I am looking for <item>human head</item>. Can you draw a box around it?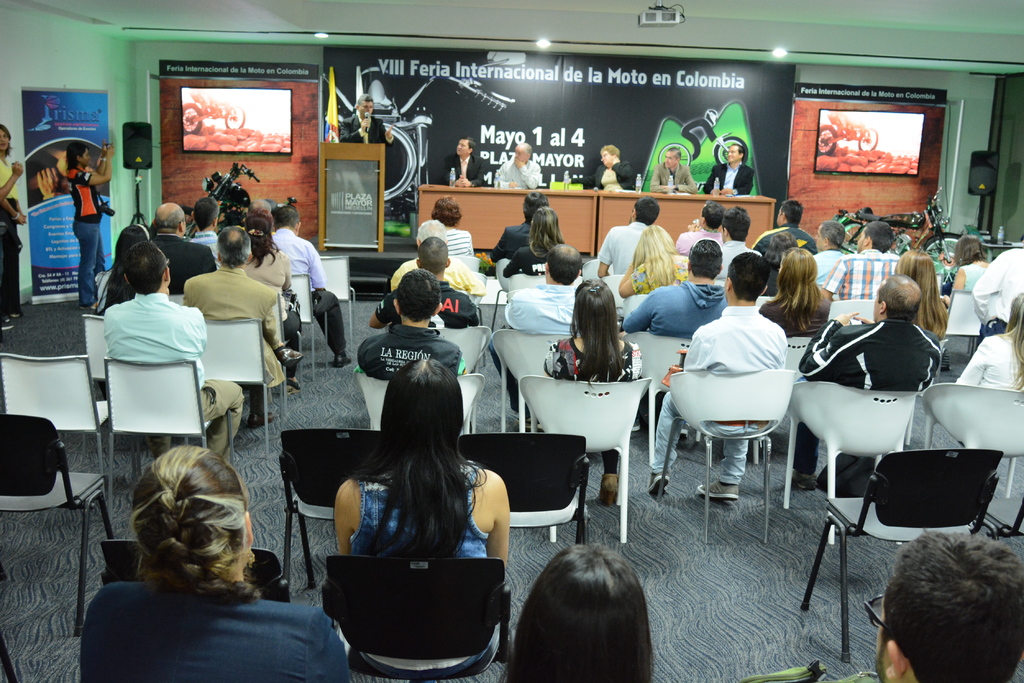
Sure, the bounding box is (left=872, top=531, right=1023, bottom=682).
